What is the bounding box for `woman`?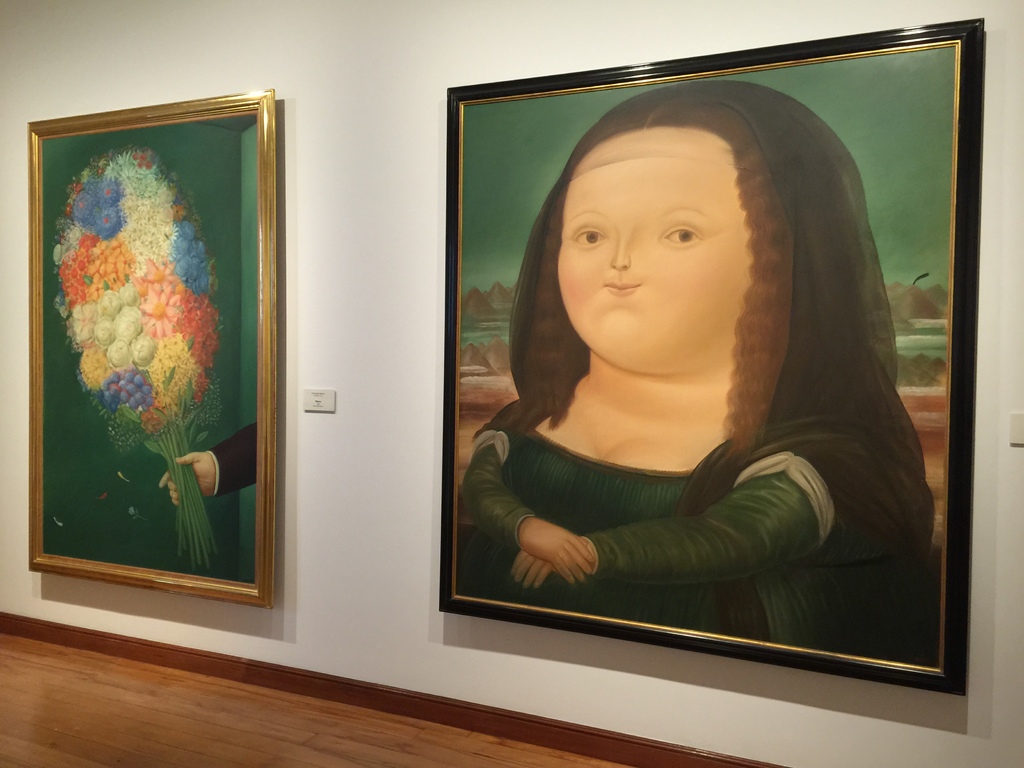
bbox=(429, 86, 942, 676).
